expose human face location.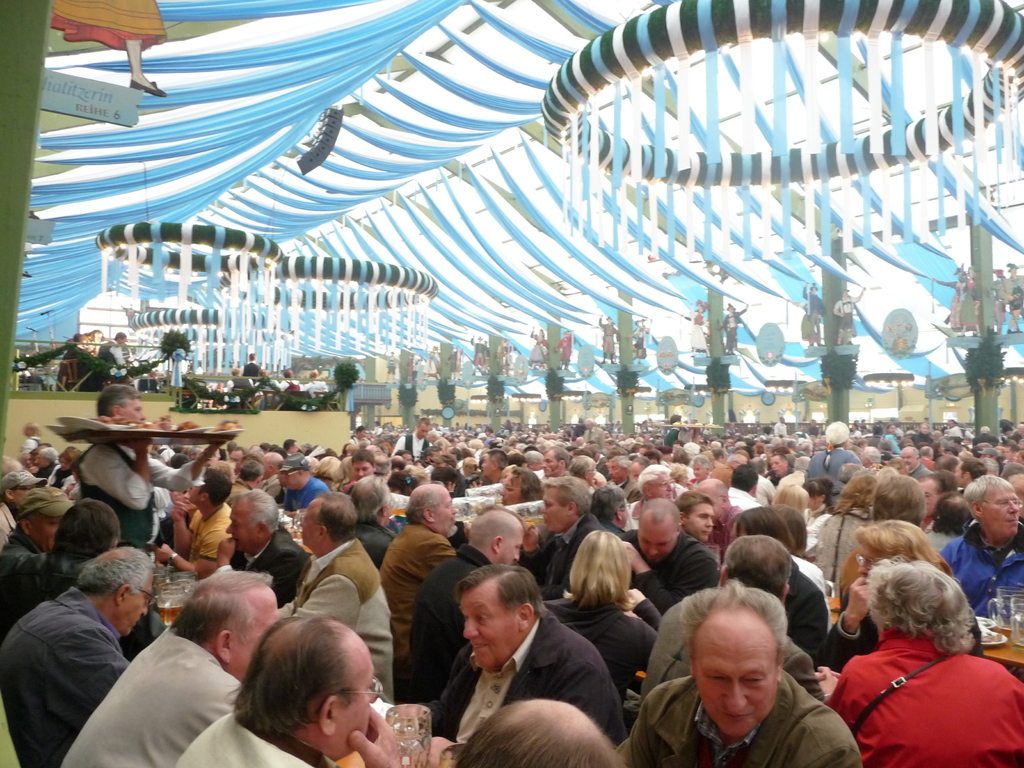
Exposed at [left=542, top=451, right=556, bottom=476].
